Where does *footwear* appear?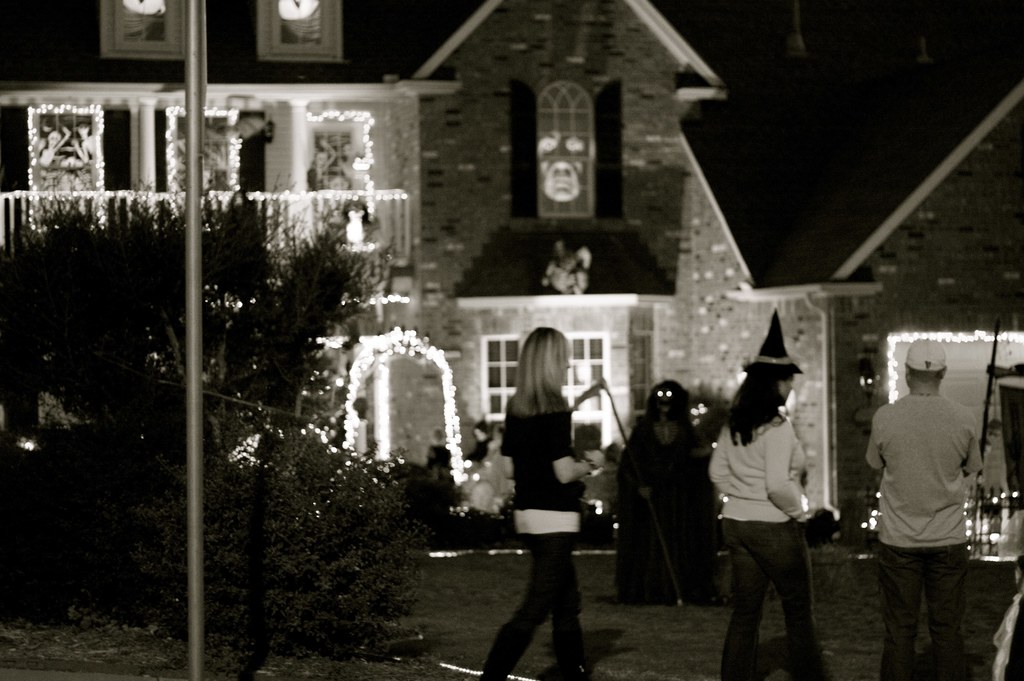
Appears at [805,669,834,680].
